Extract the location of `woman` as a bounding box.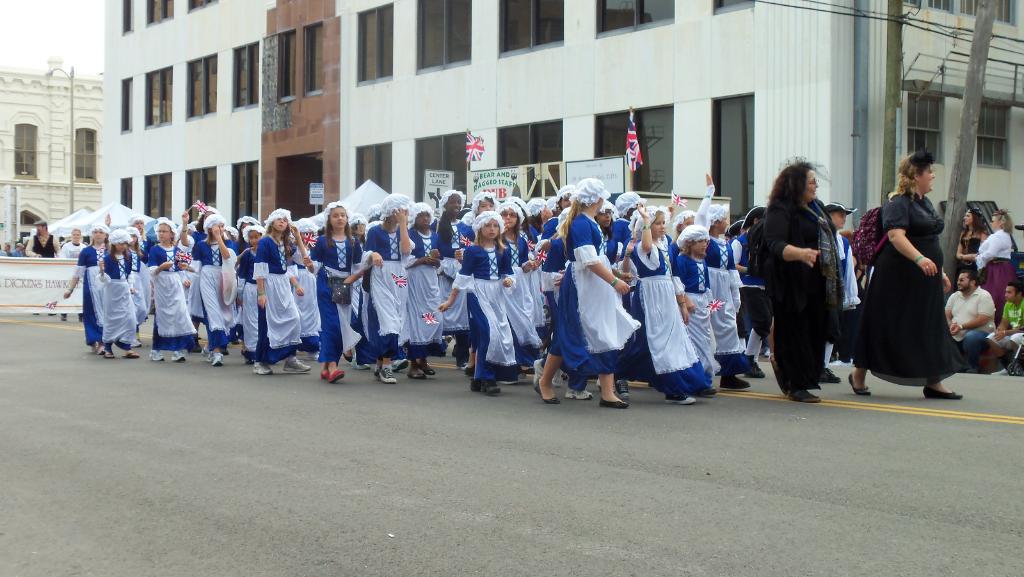
(x1=978, y1=211, x2=1012, y2=273).
